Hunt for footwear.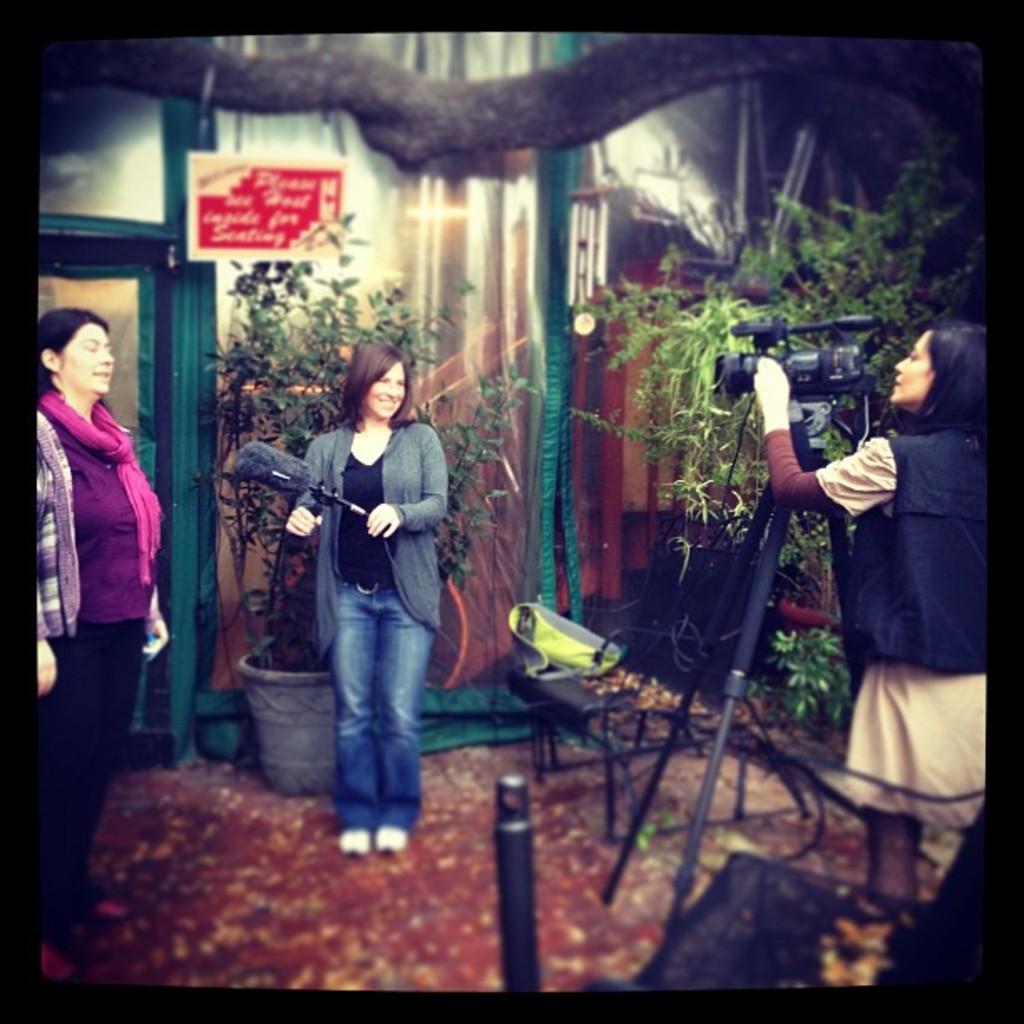
Hunted down at bbox=(338, 817, 375, 863).
